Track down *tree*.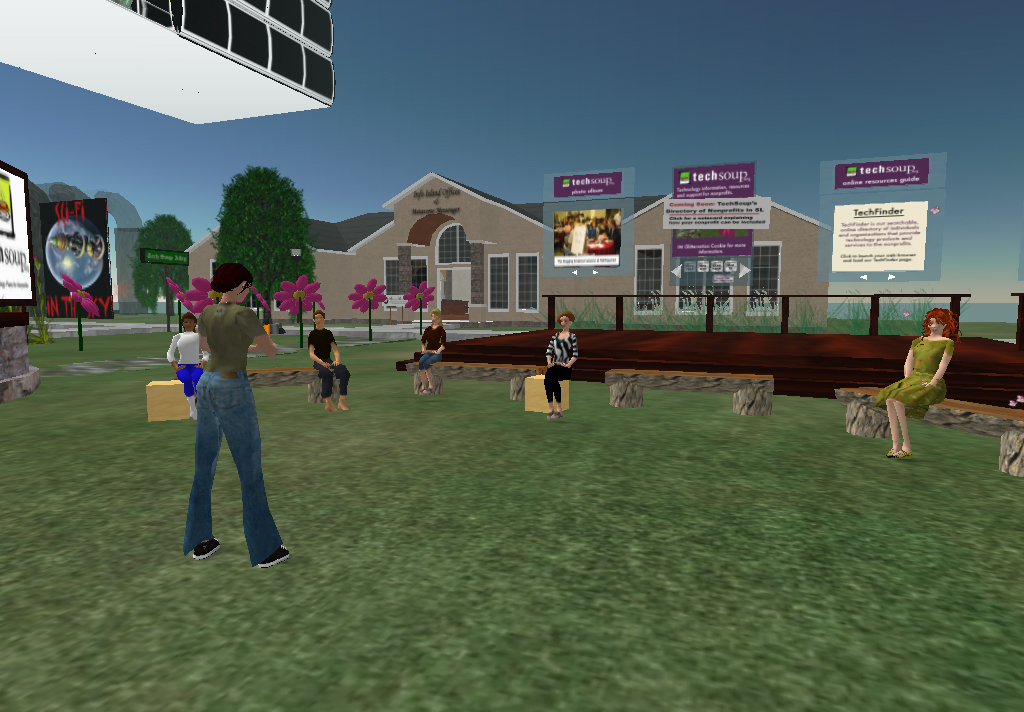
Tracked to [134,211,201,313].
